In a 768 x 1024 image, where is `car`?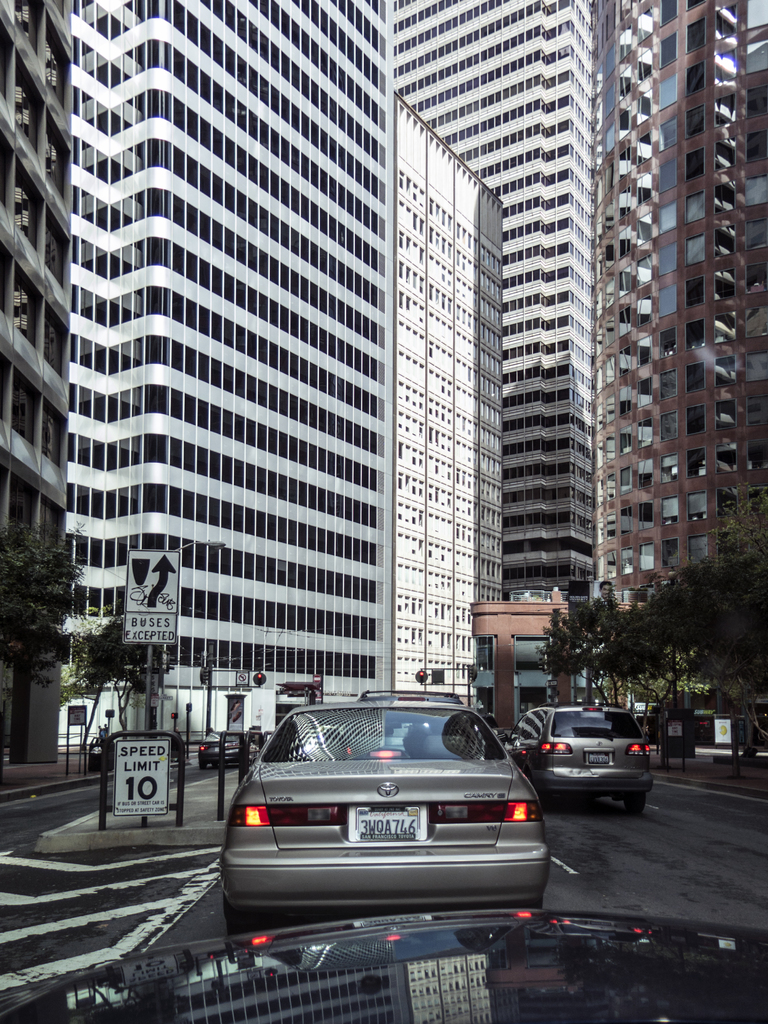
<bbox>210, 702, 573, 936</bbox>.
